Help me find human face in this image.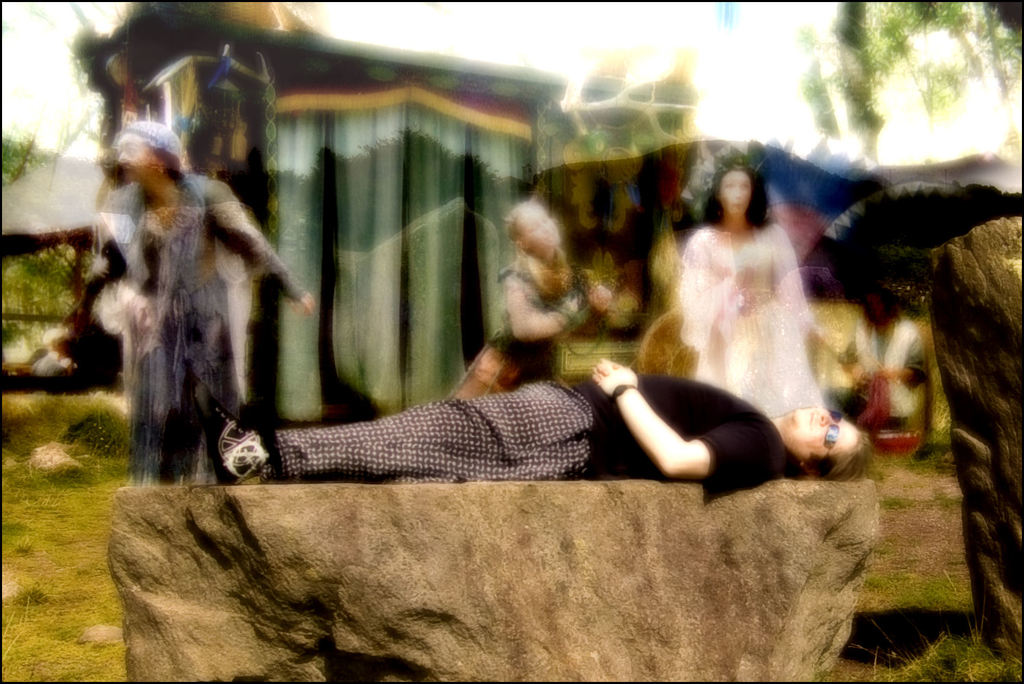
Found it: Rect(116, 141, 154, 182).
